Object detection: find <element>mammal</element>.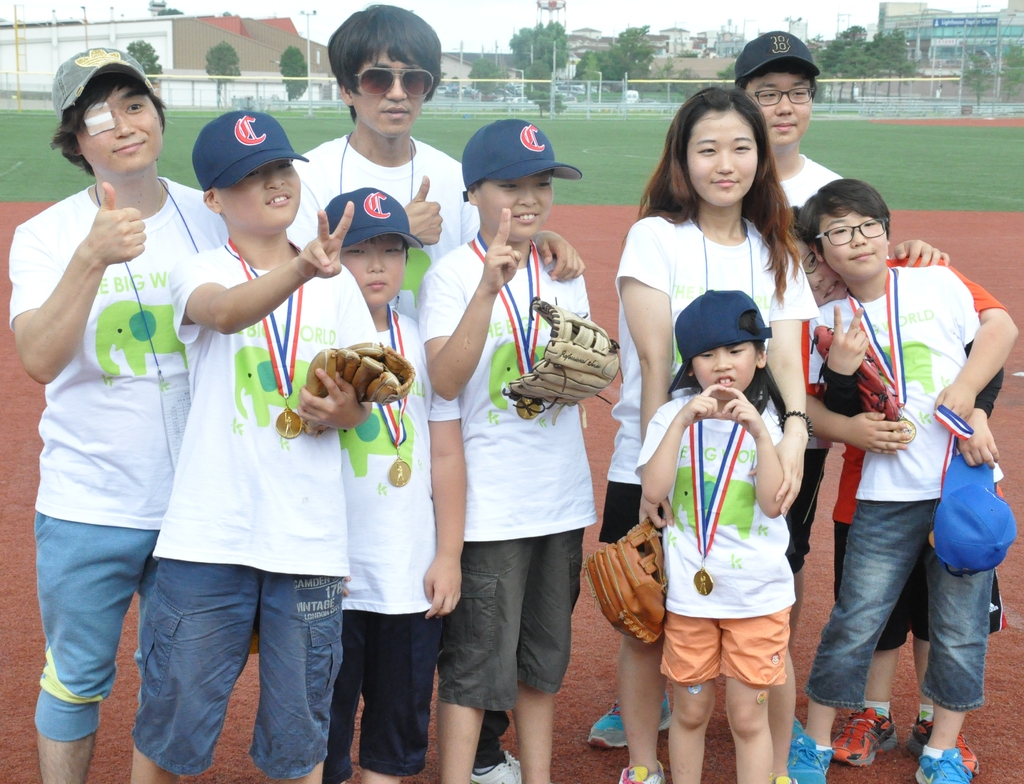
[x1=774, y1=205, x2=1019, y2=769].
